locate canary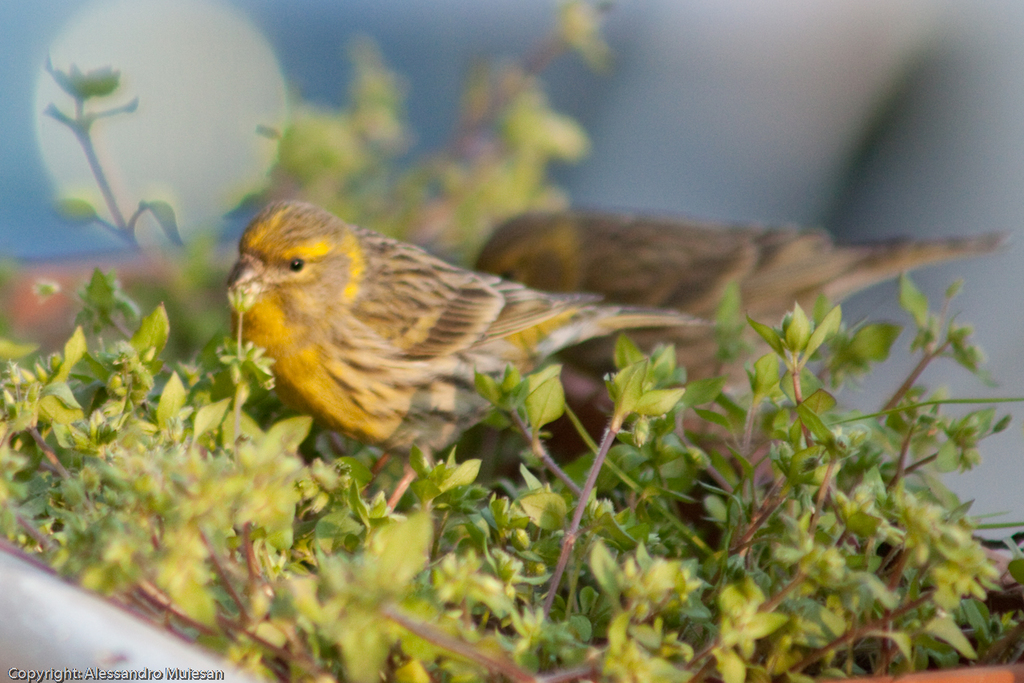
[x1=474, y1=208, x2=1014, y2=389]
